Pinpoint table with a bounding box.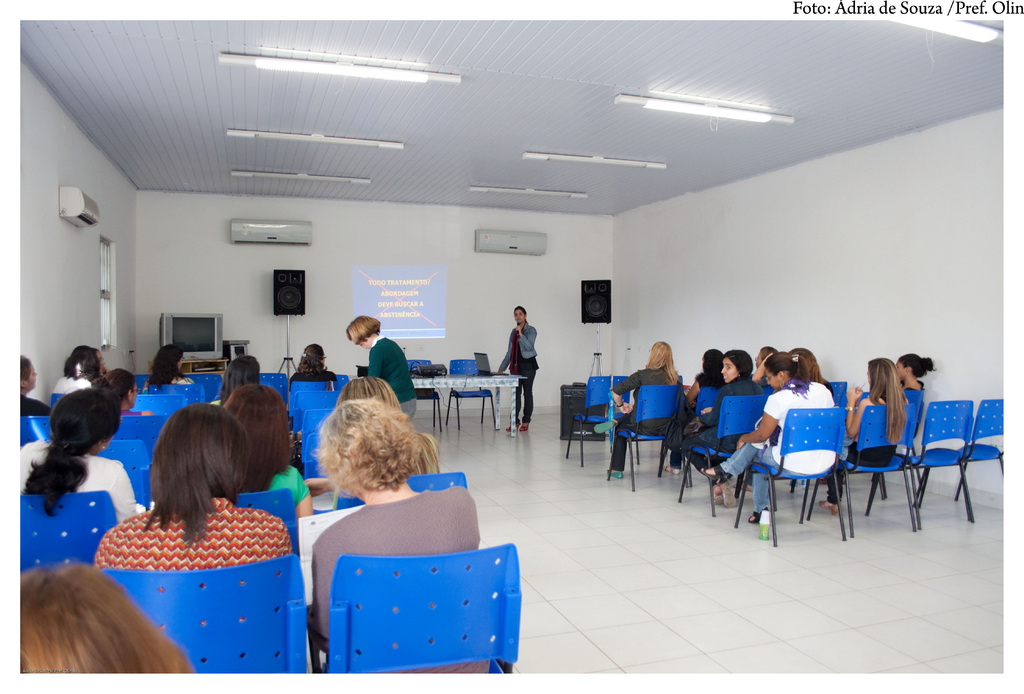
417,372,540,436.
